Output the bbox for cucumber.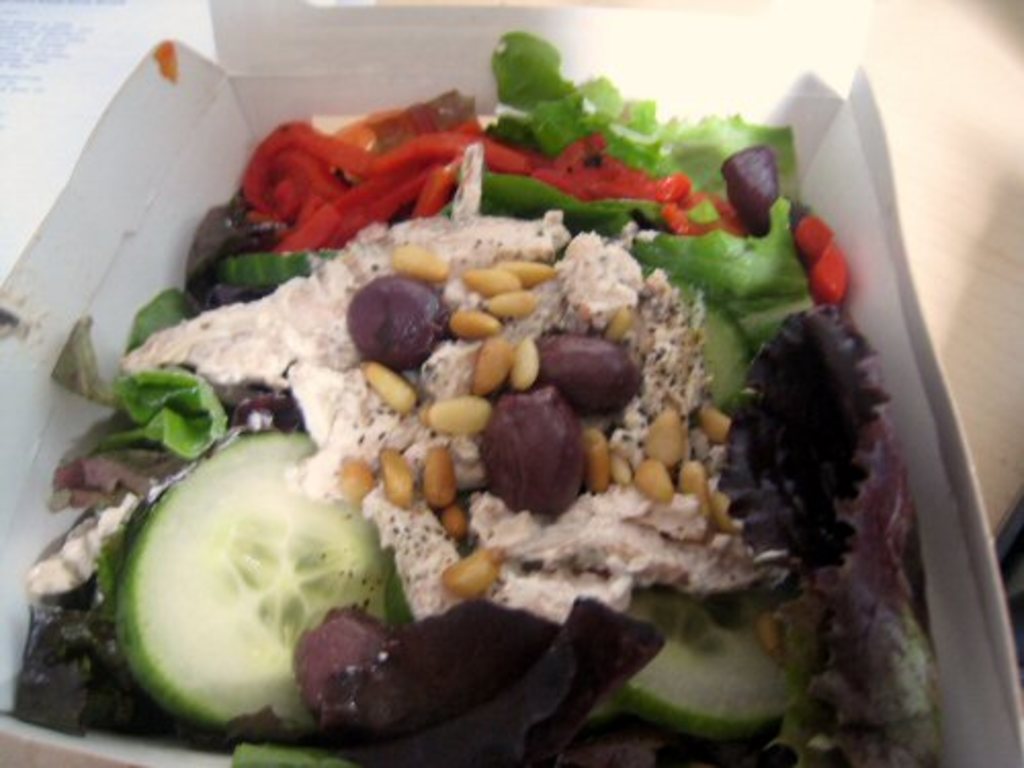
pyautogui.locateOnScreen(217, 250, 336, 285).
